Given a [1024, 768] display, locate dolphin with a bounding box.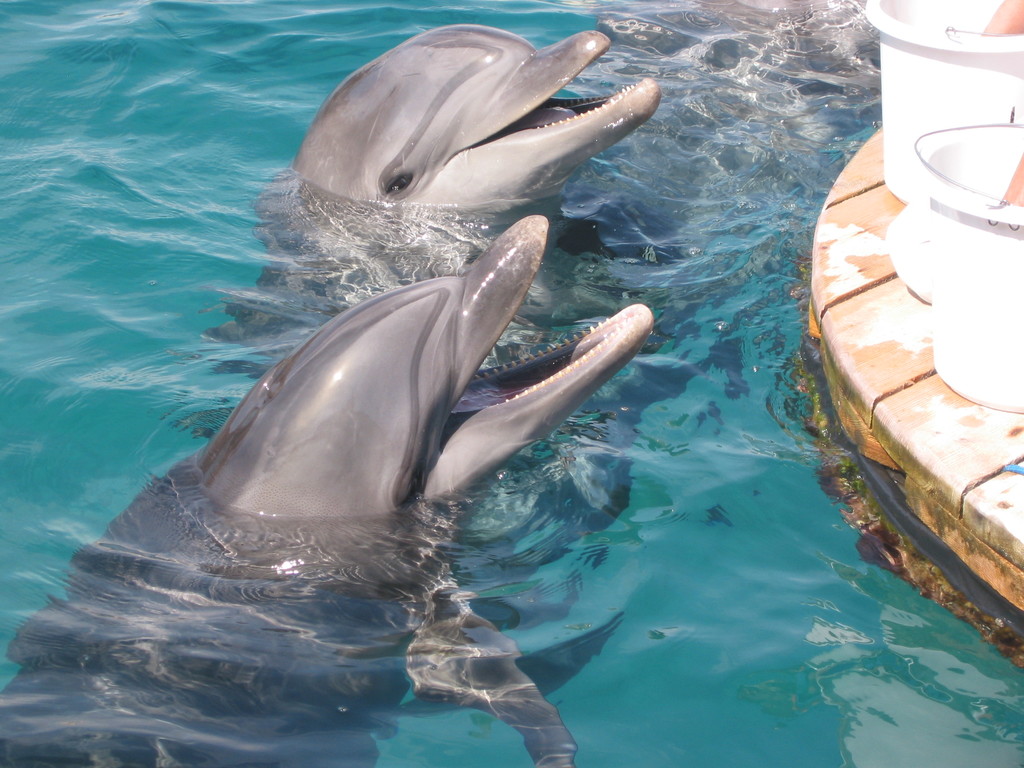
Located: Rect(0, 209, 656, 767).
